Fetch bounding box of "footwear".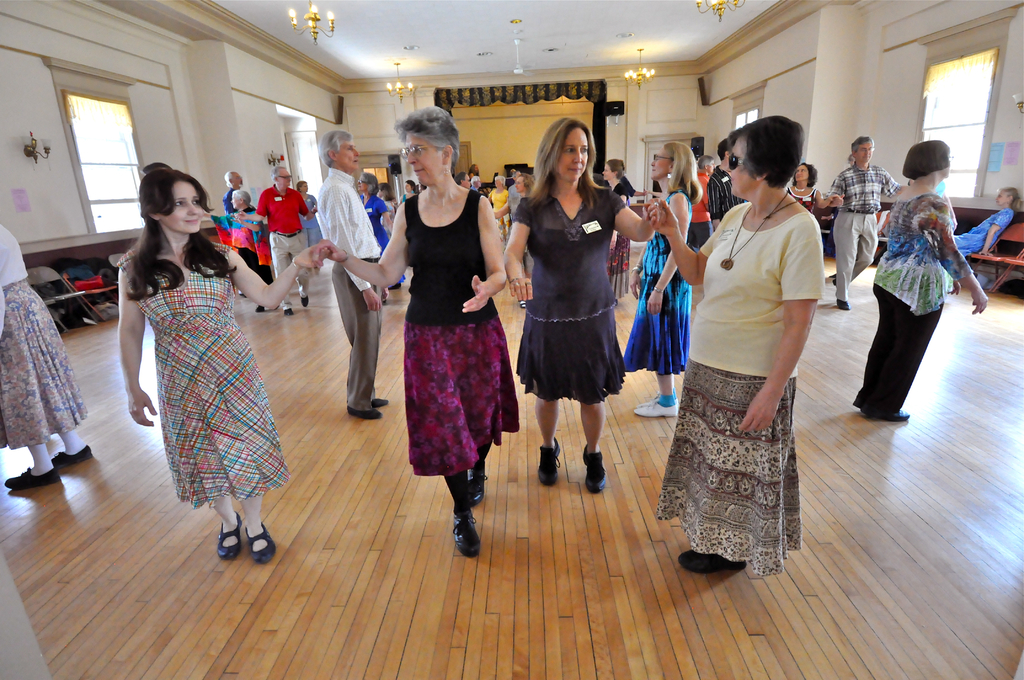
Bbox: <box>286,309,292,316</box>.
